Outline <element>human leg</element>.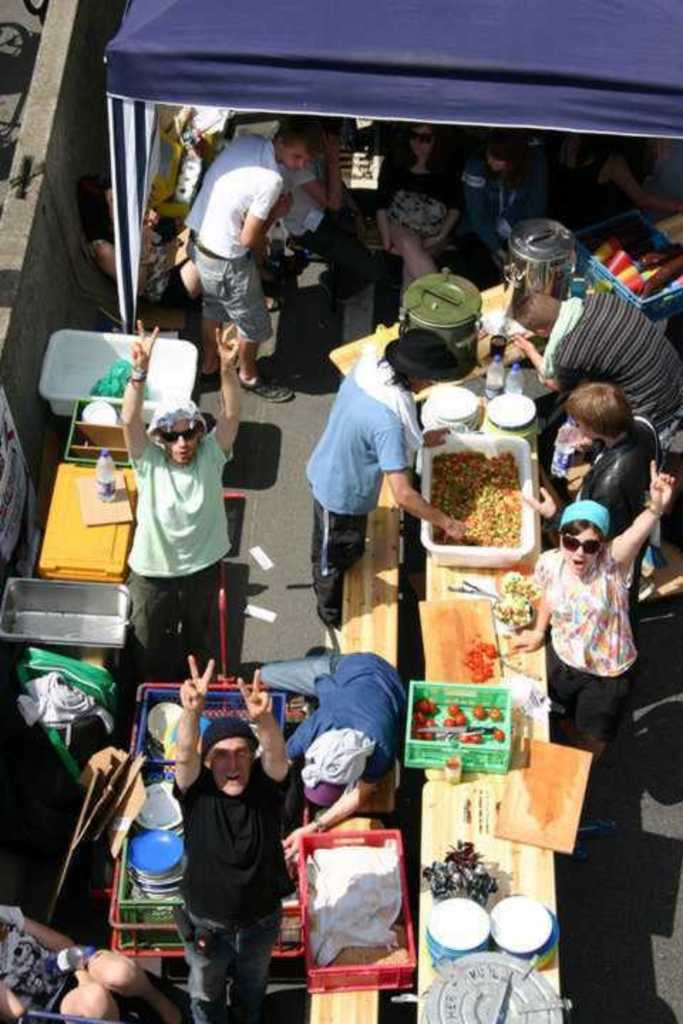
Outline: left=41, top=953, right=182, bottom=1023.
